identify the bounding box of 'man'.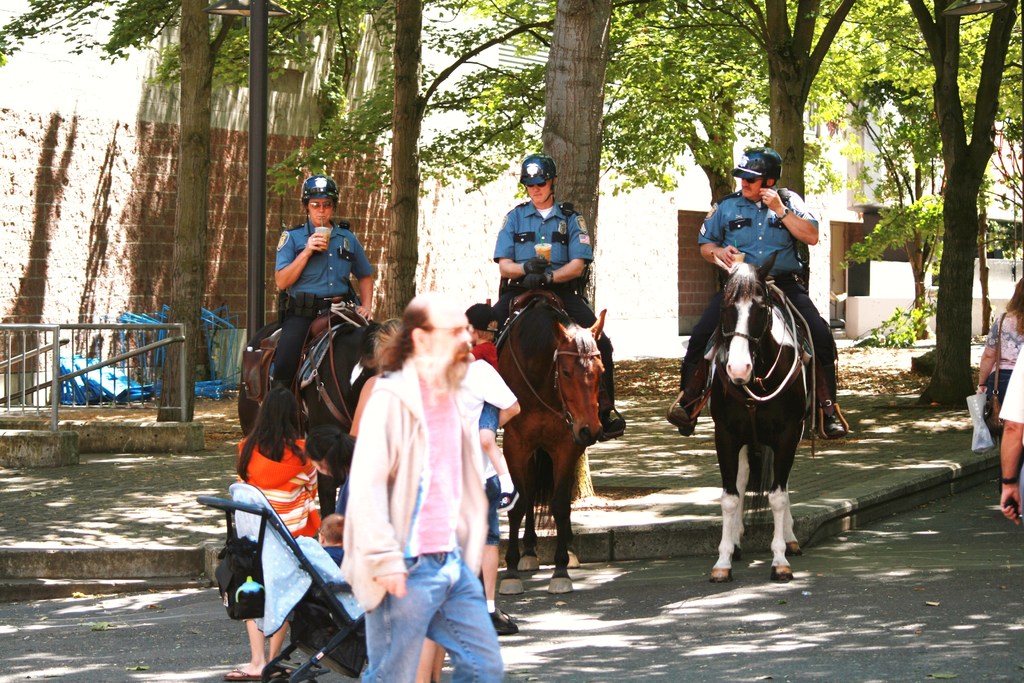
bbox=[669, 147, 853, 439].
